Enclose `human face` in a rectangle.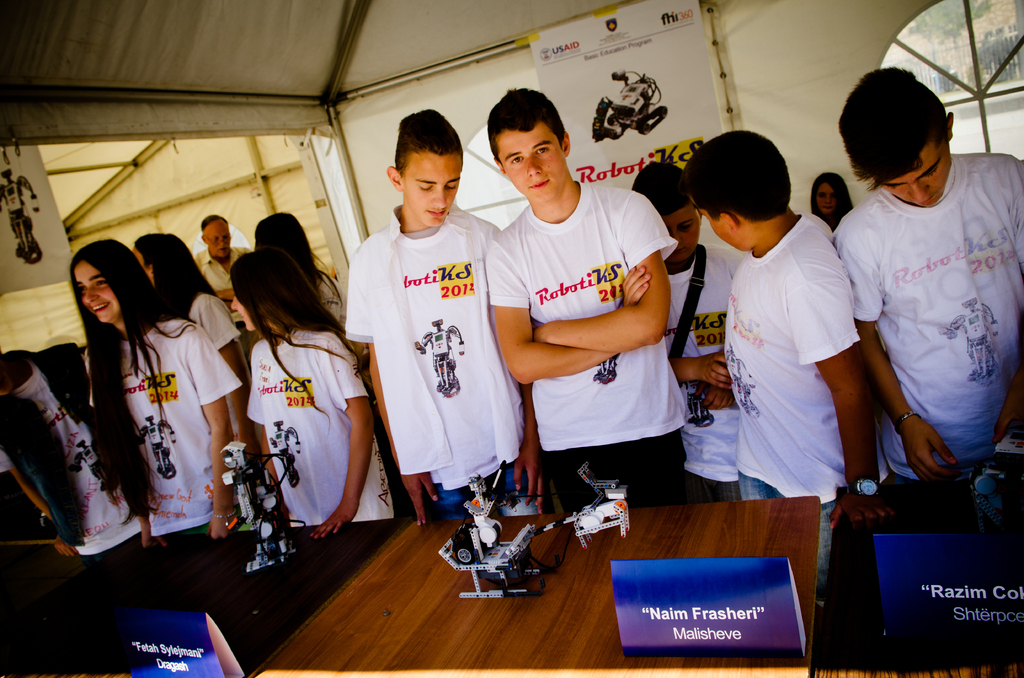
x1=74, y1=260, x2=116, y2=323.
